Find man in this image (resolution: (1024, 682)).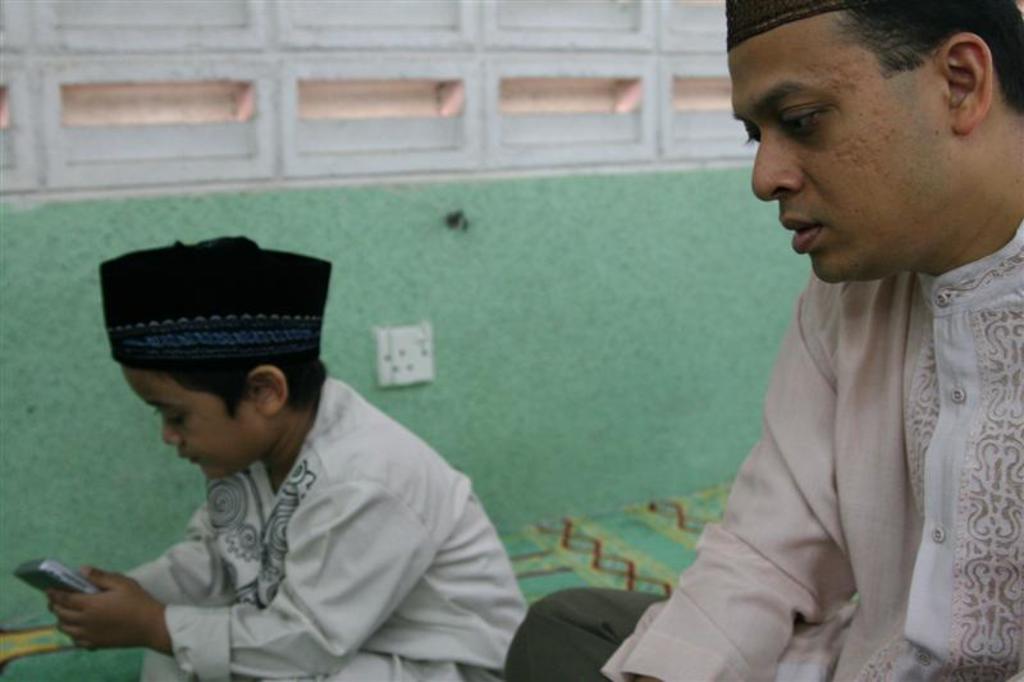
[609,0,1023,669].
